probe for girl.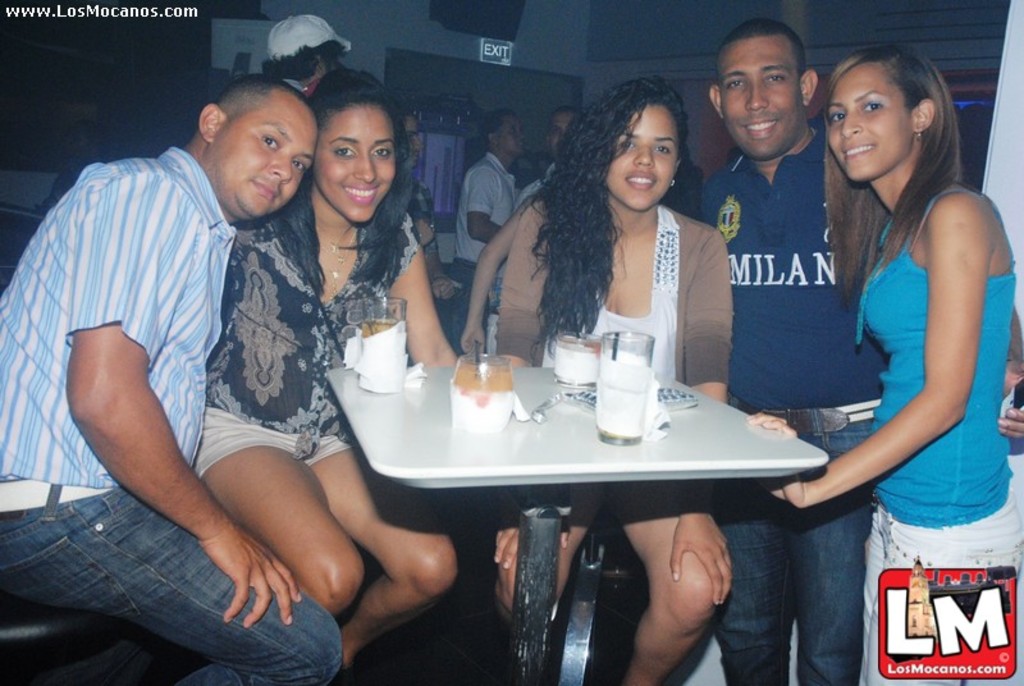
Probe result: region(192, 69, 461, 681).
